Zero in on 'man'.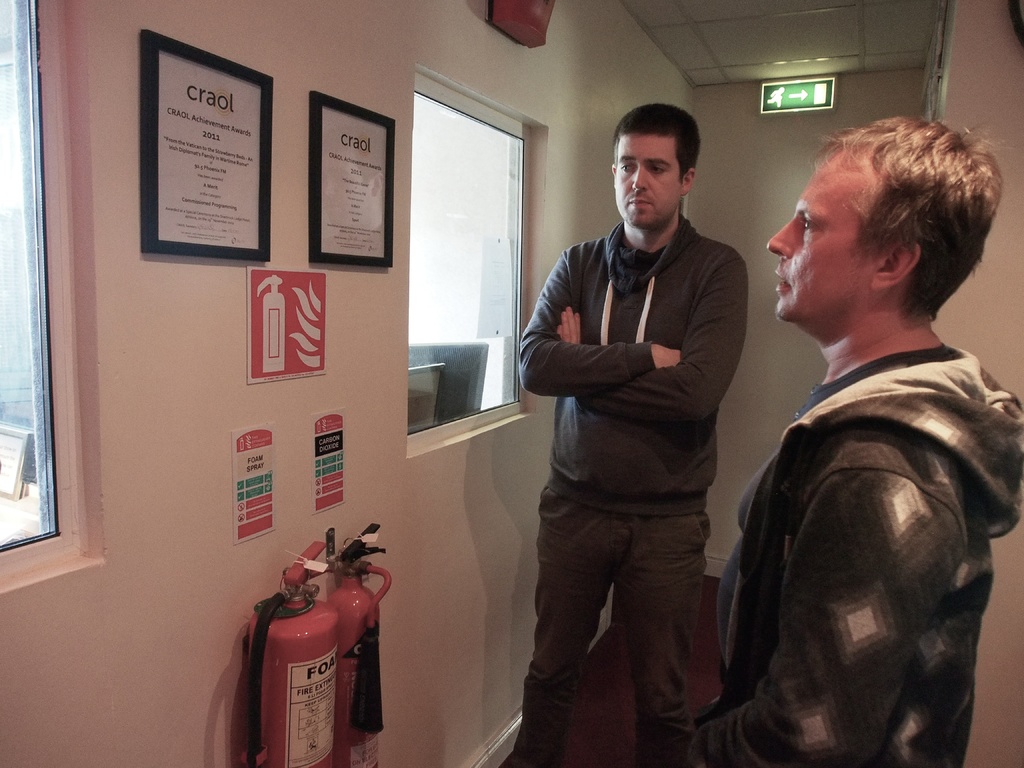
Zeroed in: left=676, top=114, right=1023, bottom=767.
